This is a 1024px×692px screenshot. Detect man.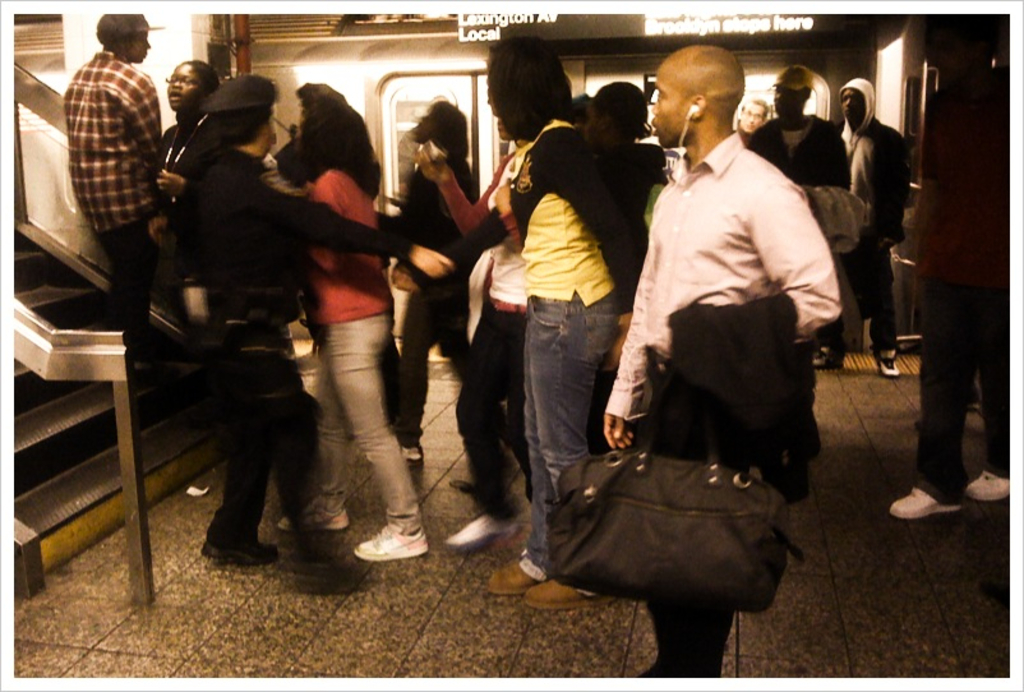
(751, 65, 848, 189).
